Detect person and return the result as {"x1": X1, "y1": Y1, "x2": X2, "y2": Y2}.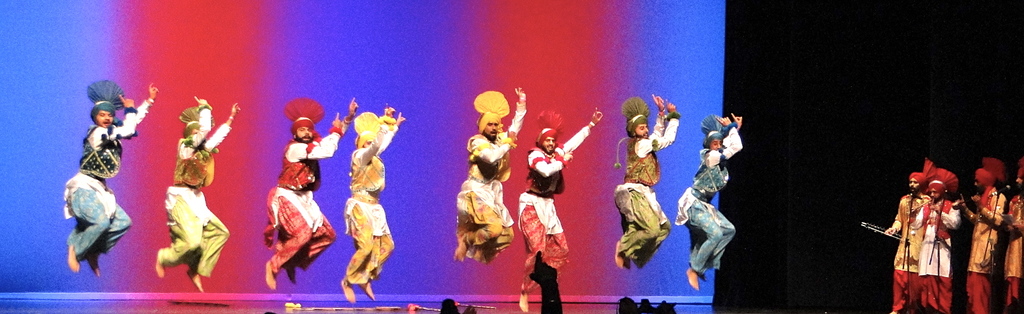
{"x1": 616, "y1": 97, "x2": 676, "y2": 265}.
